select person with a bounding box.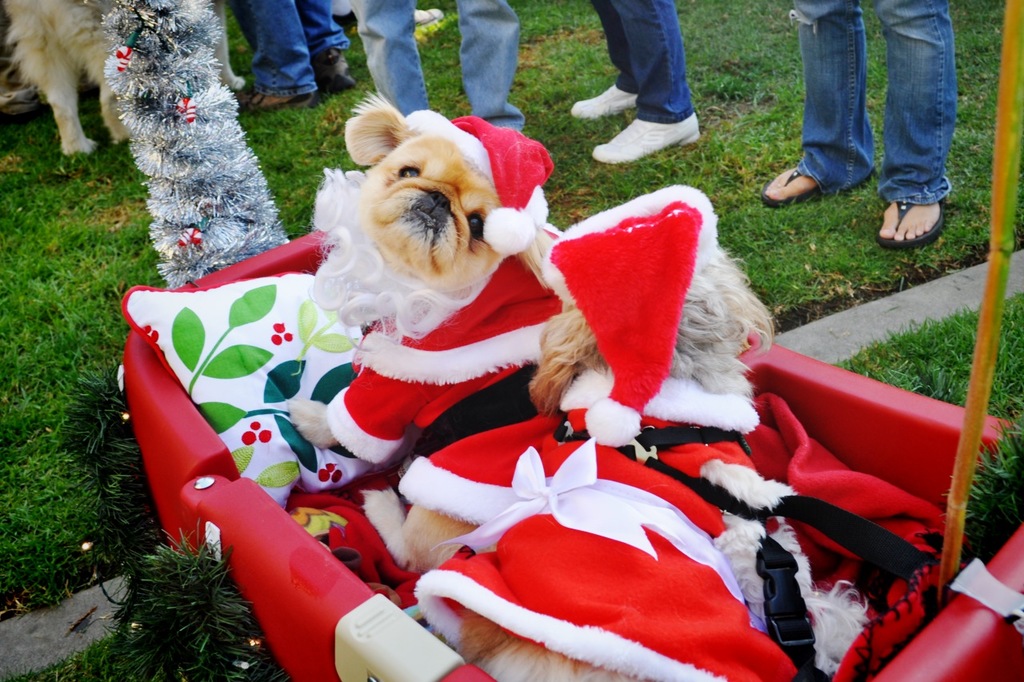
box(221, 0, 357, 119).
